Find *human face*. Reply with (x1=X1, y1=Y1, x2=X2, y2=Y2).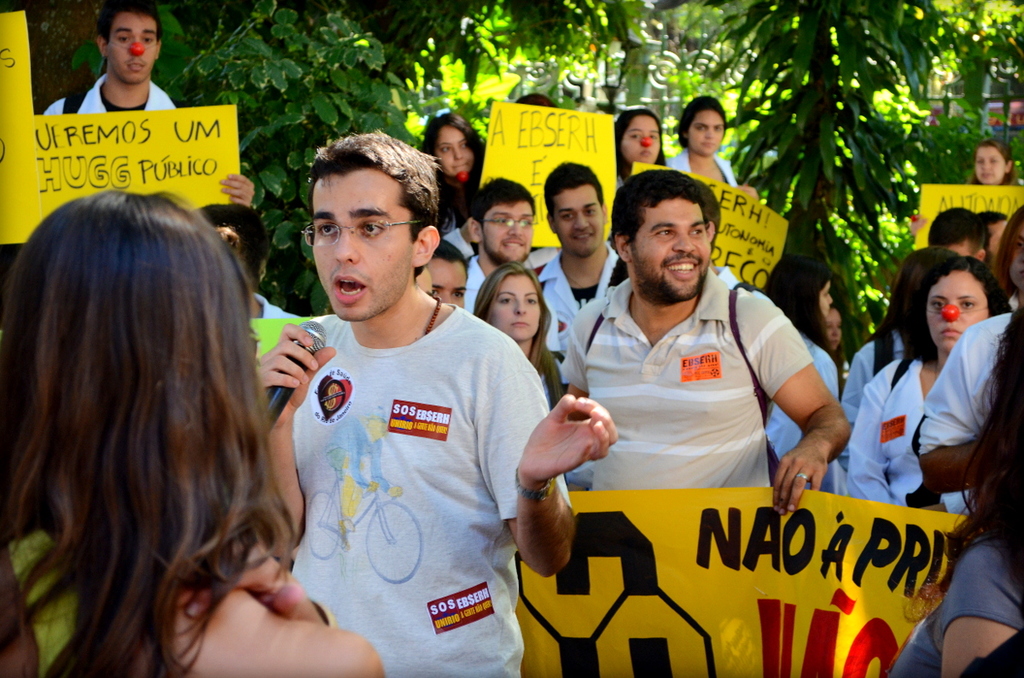
(x1=922, y1=269, x2=990, y2=349).
